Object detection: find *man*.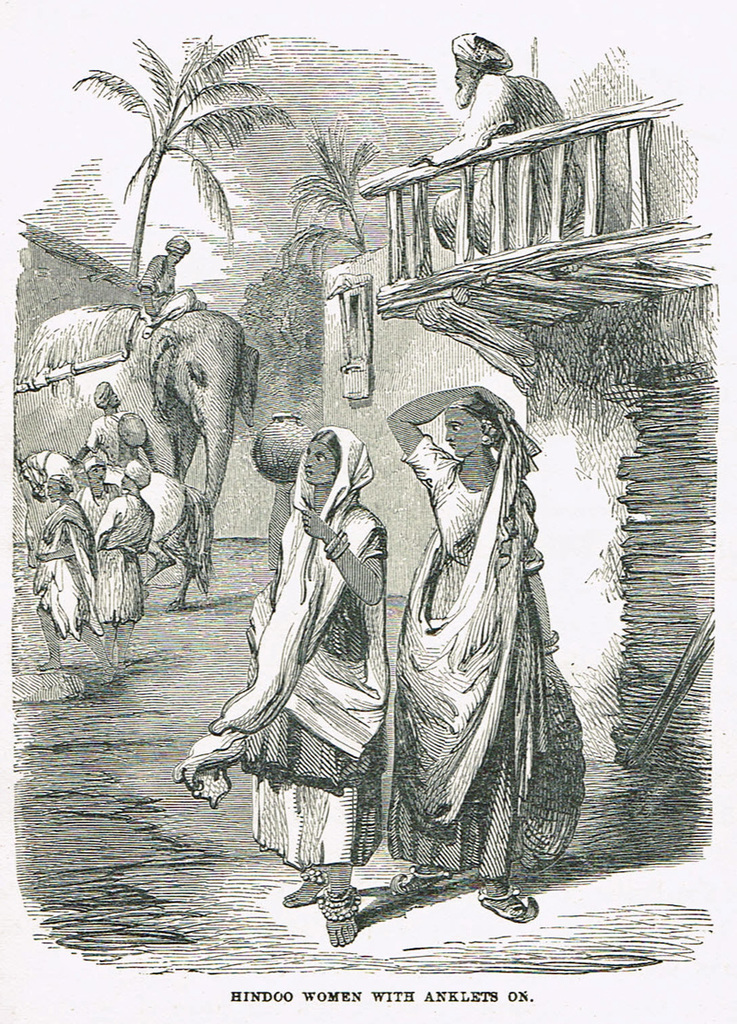
pyautogui.locateOnScreen(131, 227, 204, 338).
